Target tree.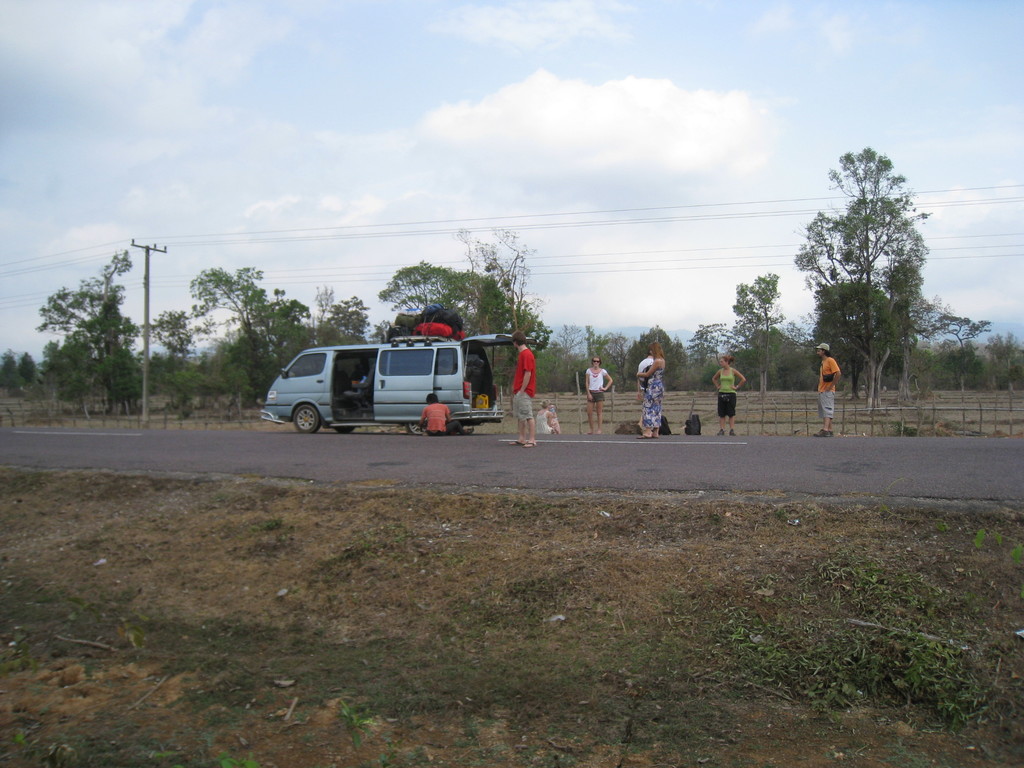
Target region: (x1=938, y1=316, x2=993, y2=383).
